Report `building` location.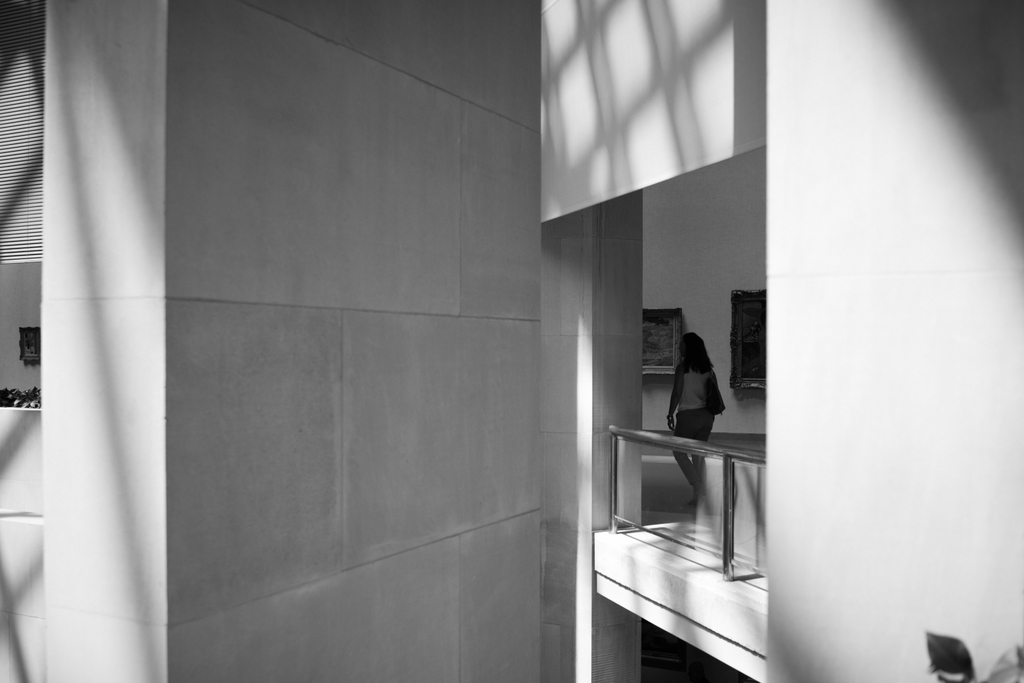
Report: [0, 0, 1021, 682].
